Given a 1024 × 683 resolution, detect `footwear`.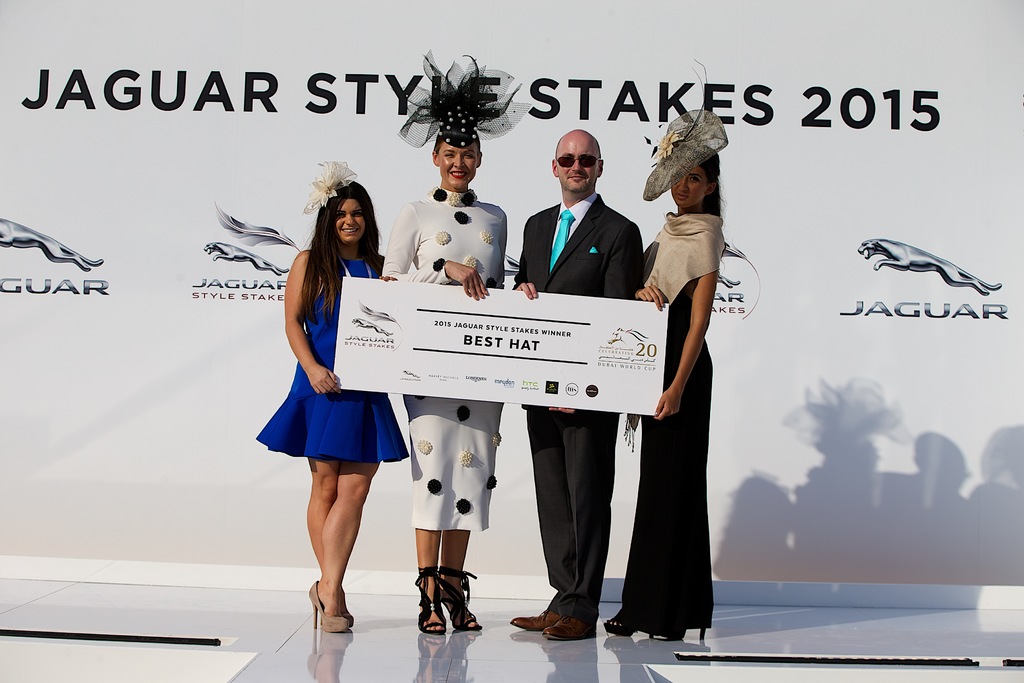
604:607:660:638.
